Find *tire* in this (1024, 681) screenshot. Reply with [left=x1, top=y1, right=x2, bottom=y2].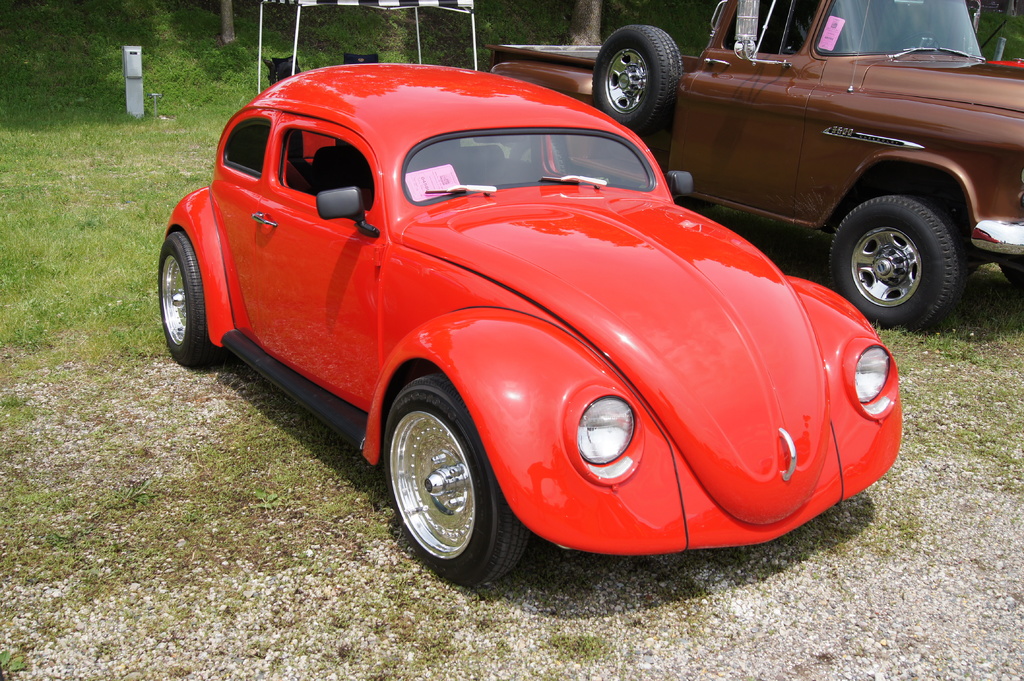
[left=995, top=264, right=1023, bottom=285].
